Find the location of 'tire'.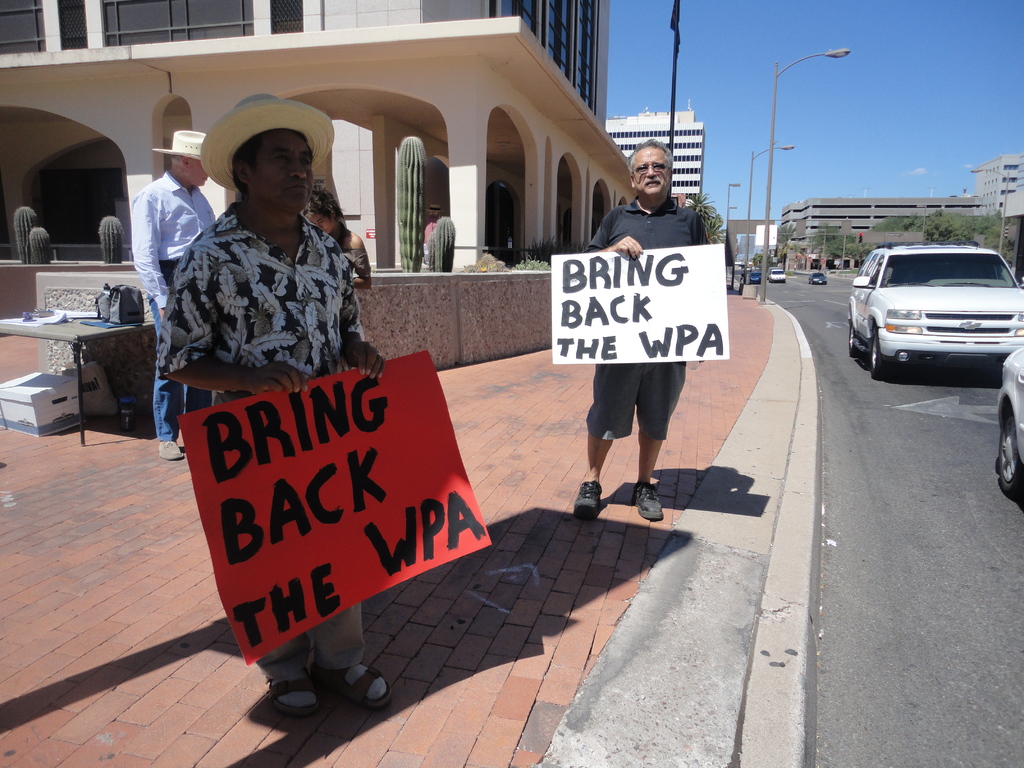
Location: BBox(847, 319, 855, 355).
